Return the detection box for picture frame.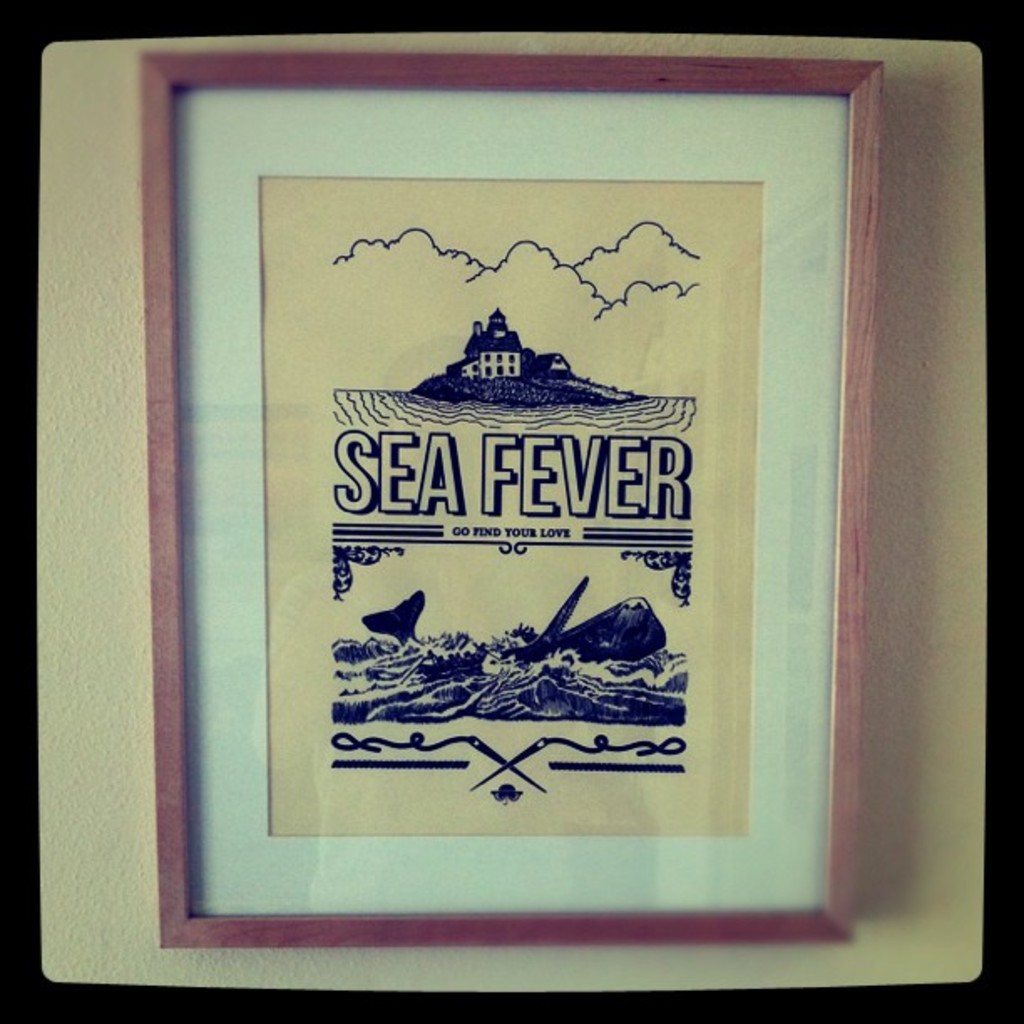
(144, 27, 902, 959).
